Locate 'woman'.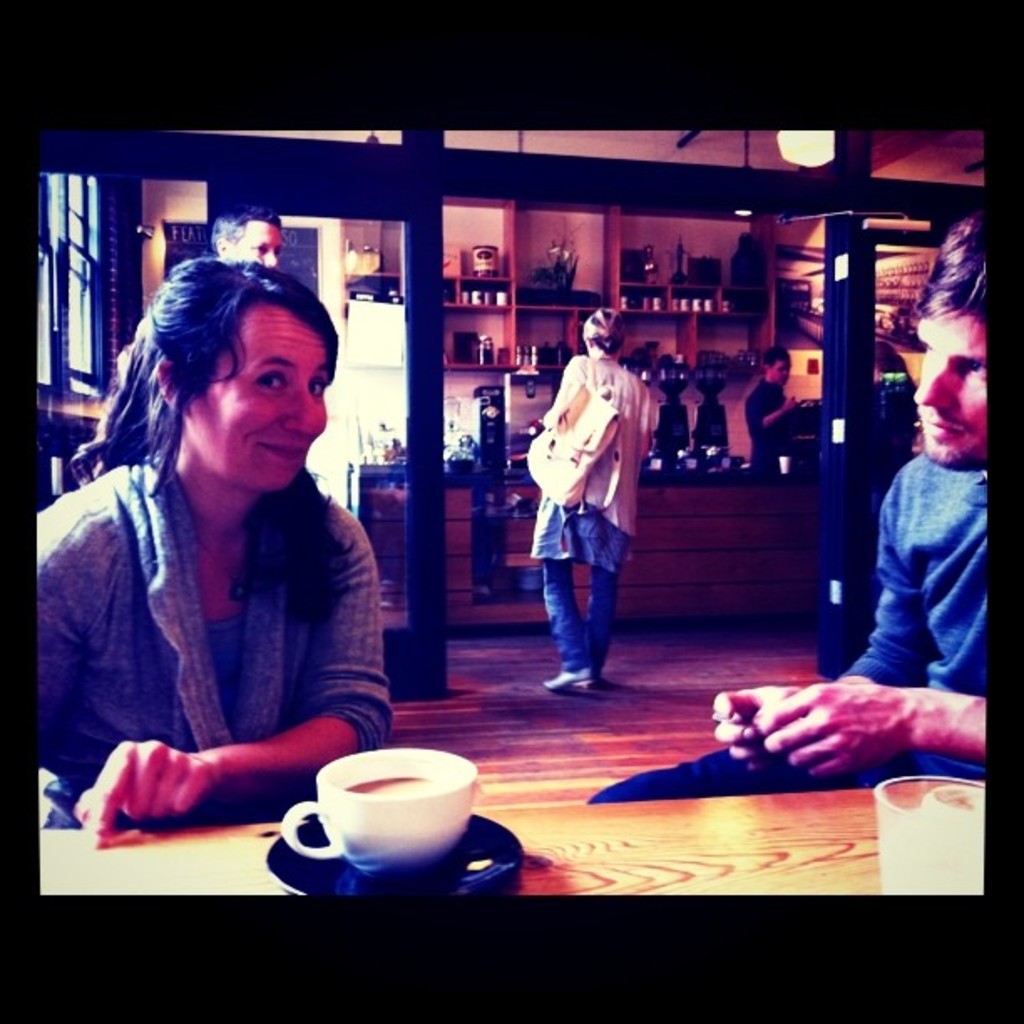
Bounding box: 35:258:393:842.
